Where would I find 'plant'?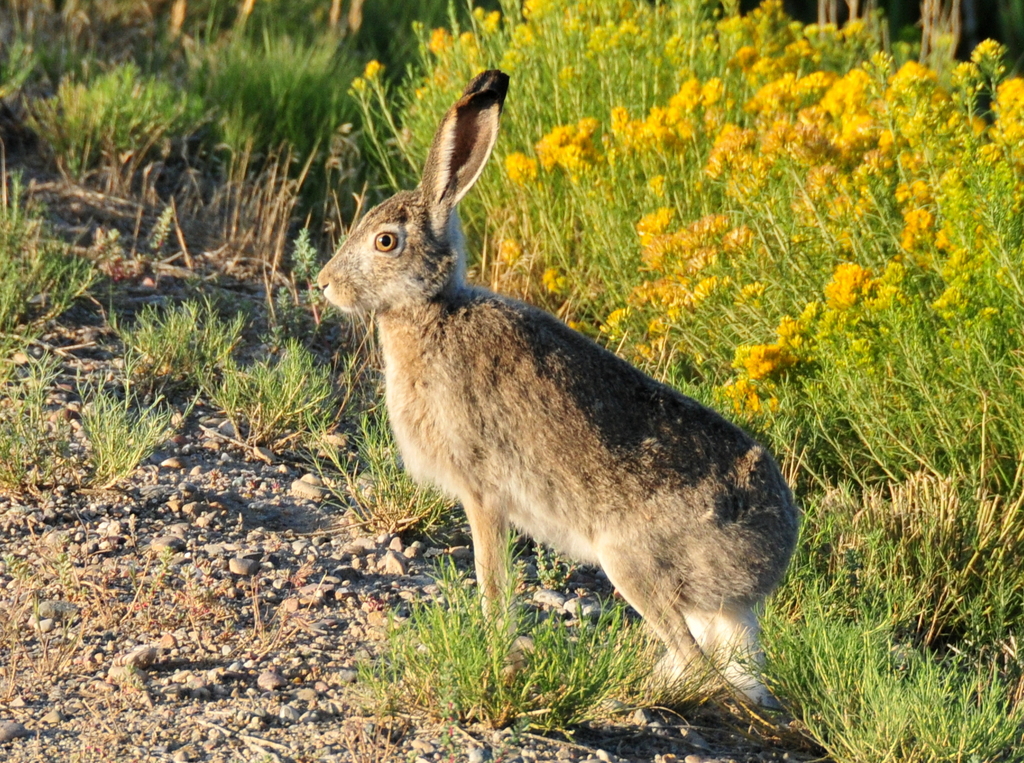
At <region>0, 0, 190, 195</region>.
